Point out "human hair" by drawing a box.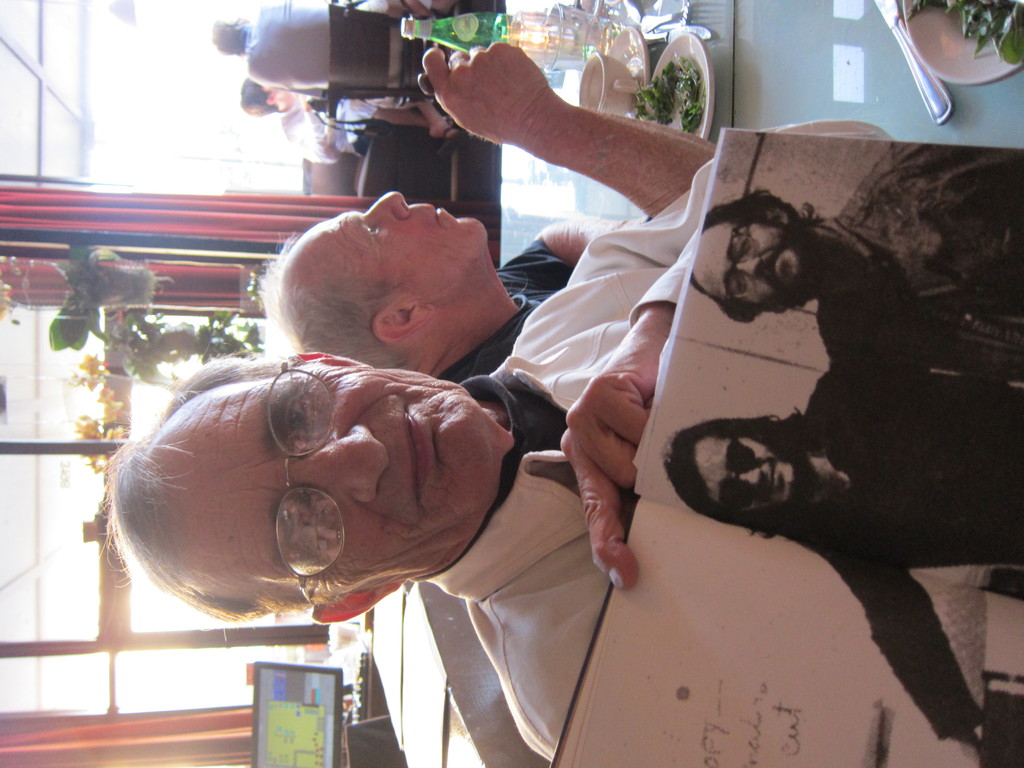
(690,182,825,324).
